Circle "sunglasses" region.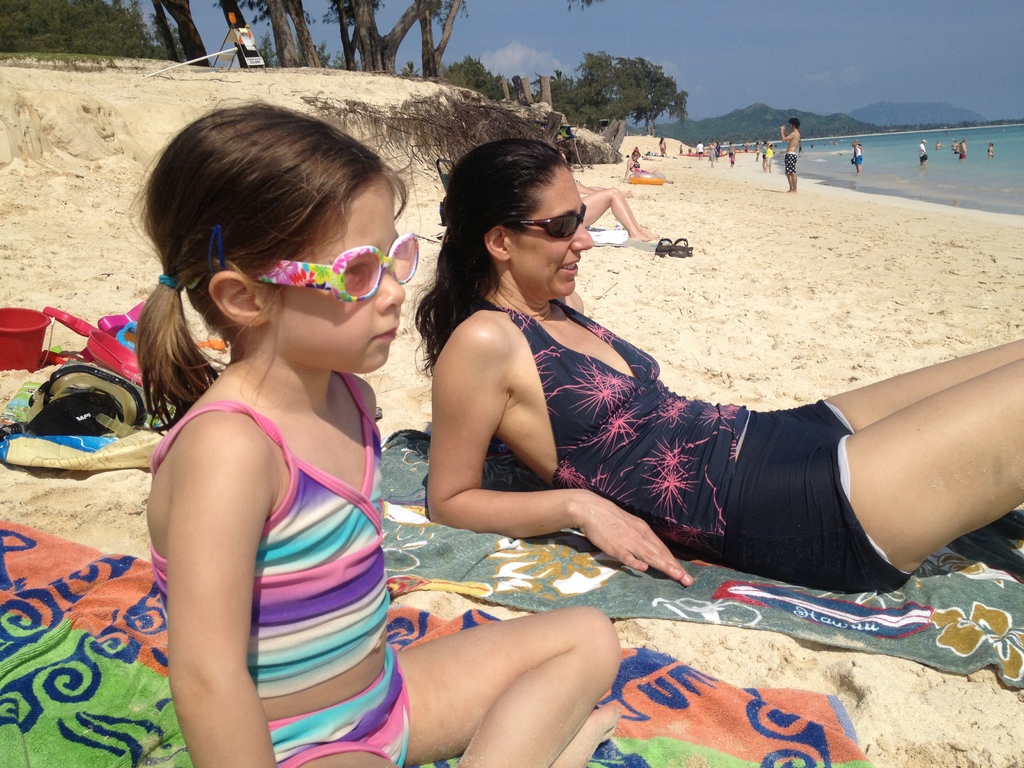
Region: left=521, top=207, right=588, bottom=239.
